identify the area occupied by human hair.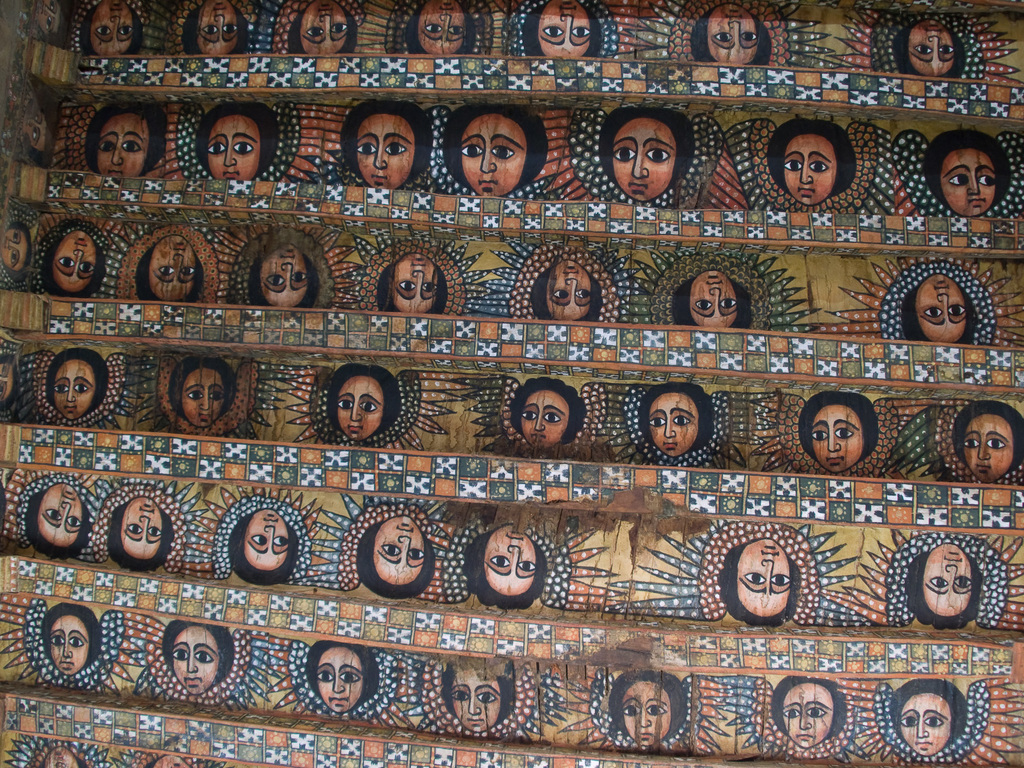
Area: region(504, 378, 587, 444).
